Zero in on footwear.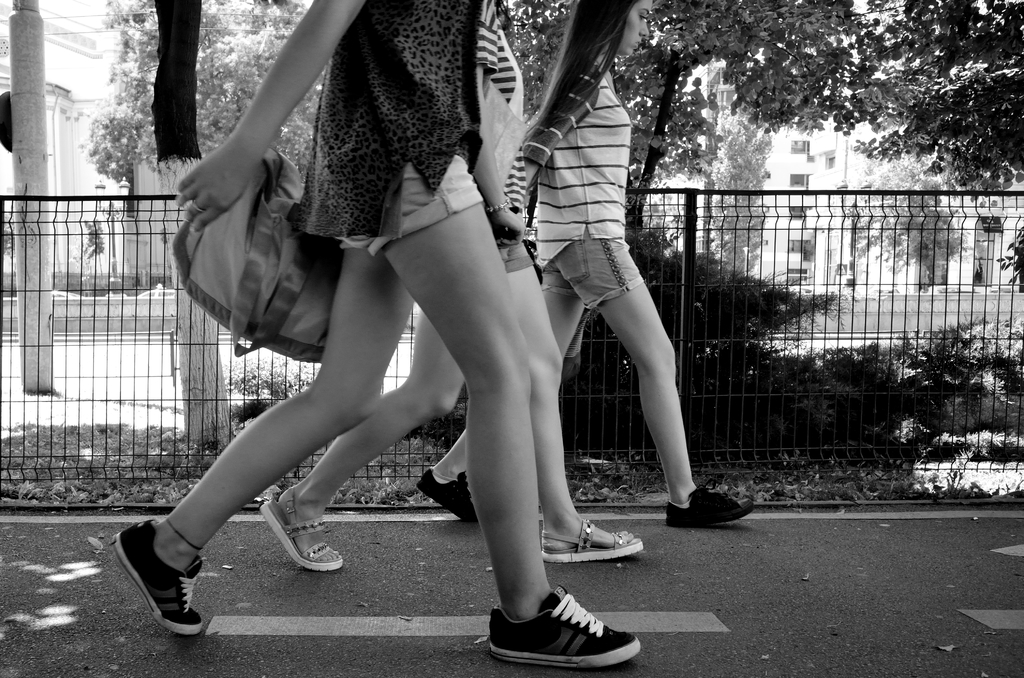
Zeroed in: 412, 458, 473, 515.
